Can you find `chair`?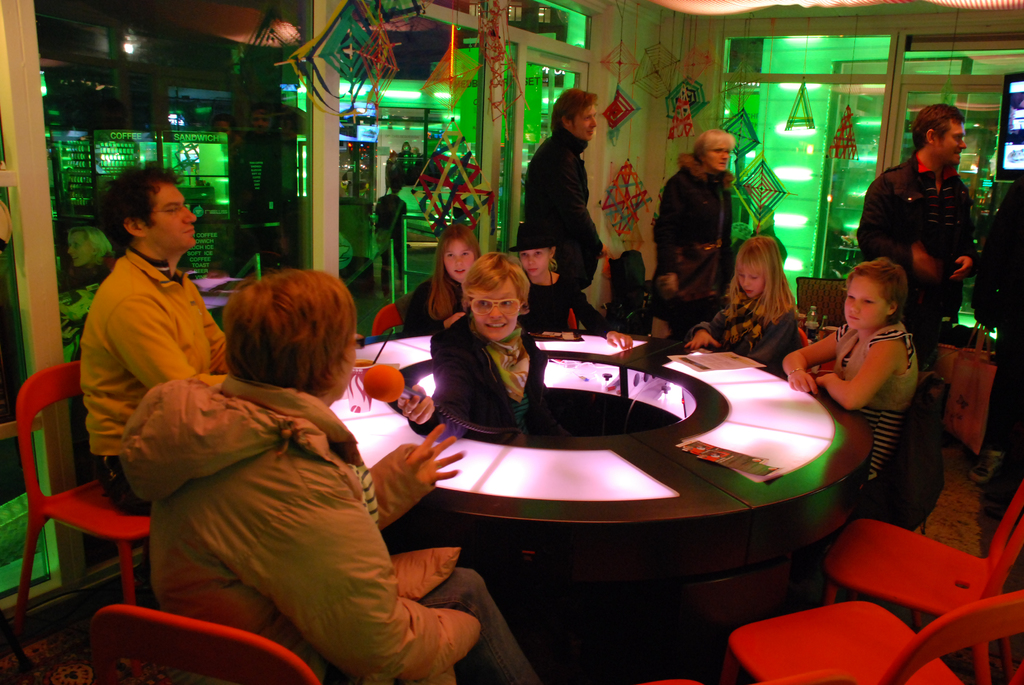
Yes, bounding box: region(10, 362, 153, 639).
